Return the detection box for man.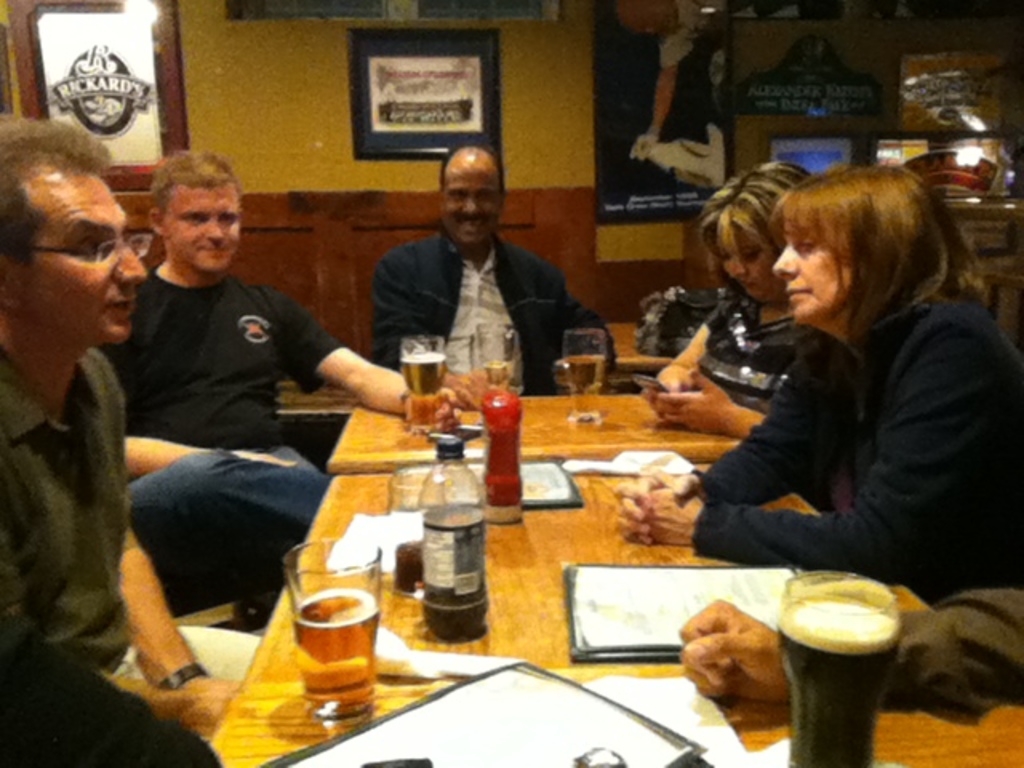
Rect(104, 150, 459, 603).
